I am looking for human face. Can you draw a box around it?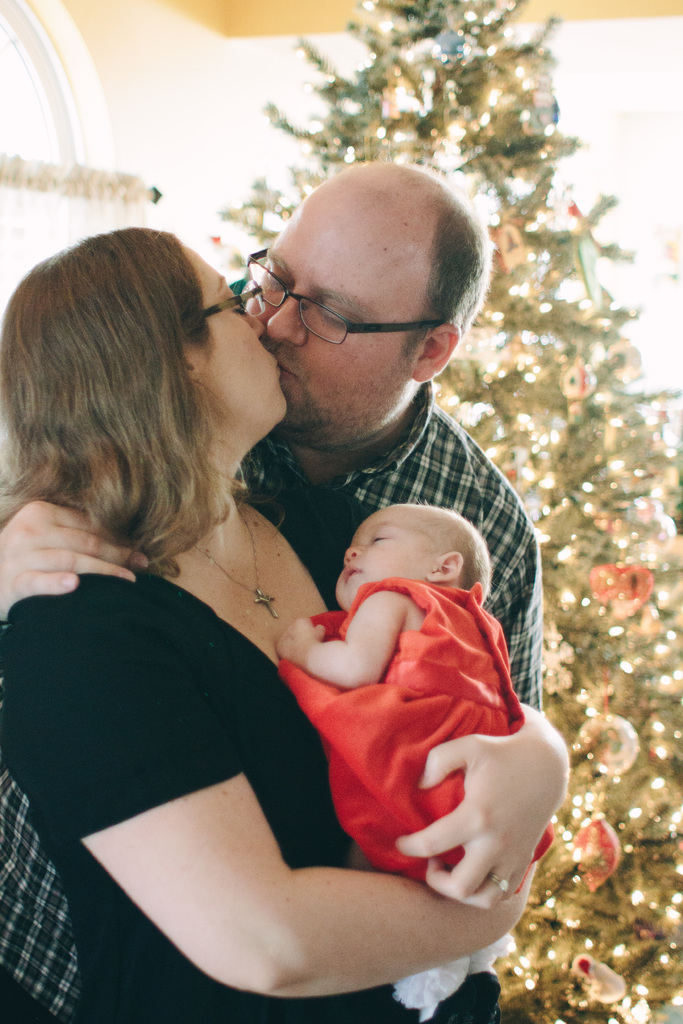
Sure, the bounding box is Rect(190, 251, 283, 442).
